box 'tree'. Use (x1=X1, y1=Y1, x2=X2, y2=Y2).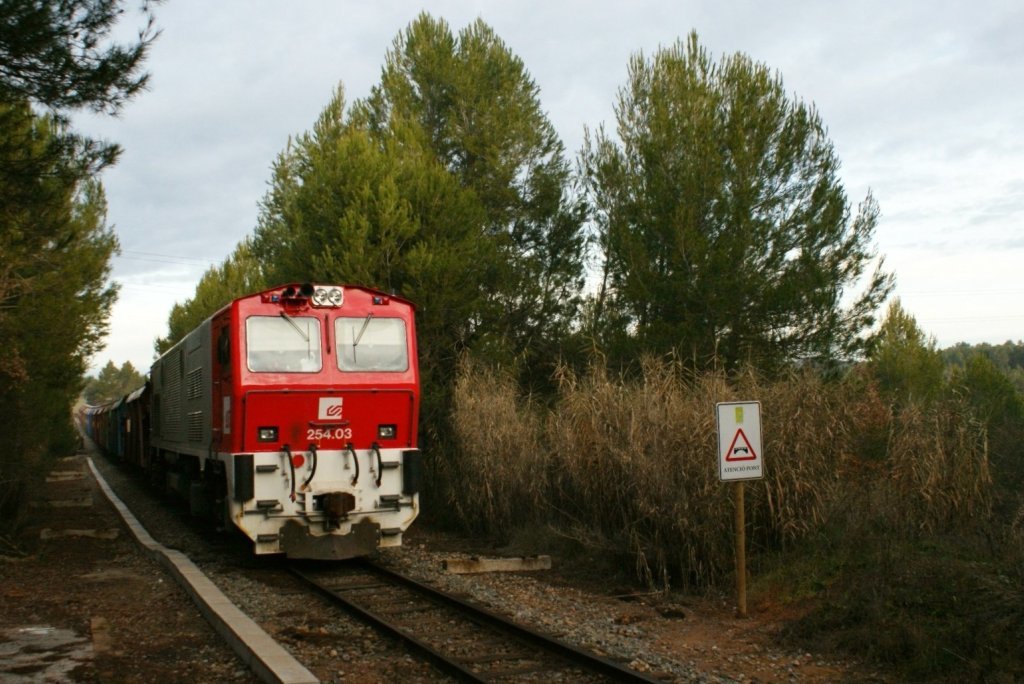
(x1=247, y1=75, x2=352, y2=293).
